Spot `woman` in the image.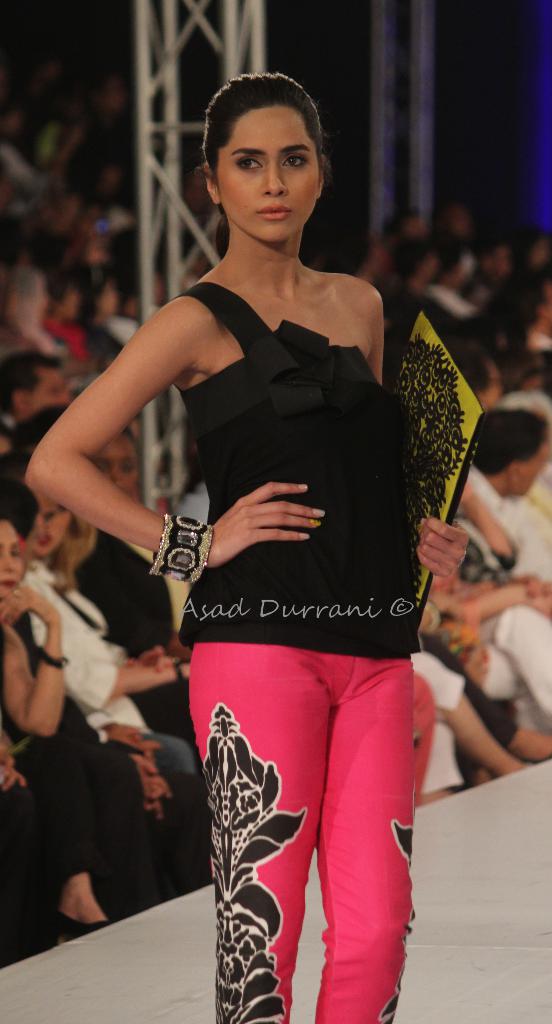
`woman` found at 8,457,223,833.
